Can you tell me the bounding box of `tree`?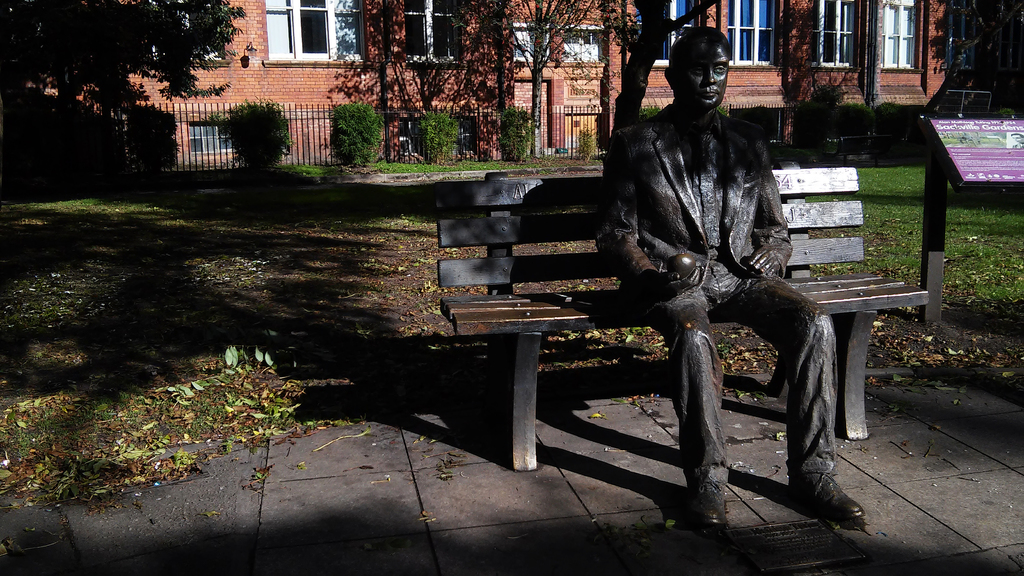
BBox(476, 0, 606, 155).
